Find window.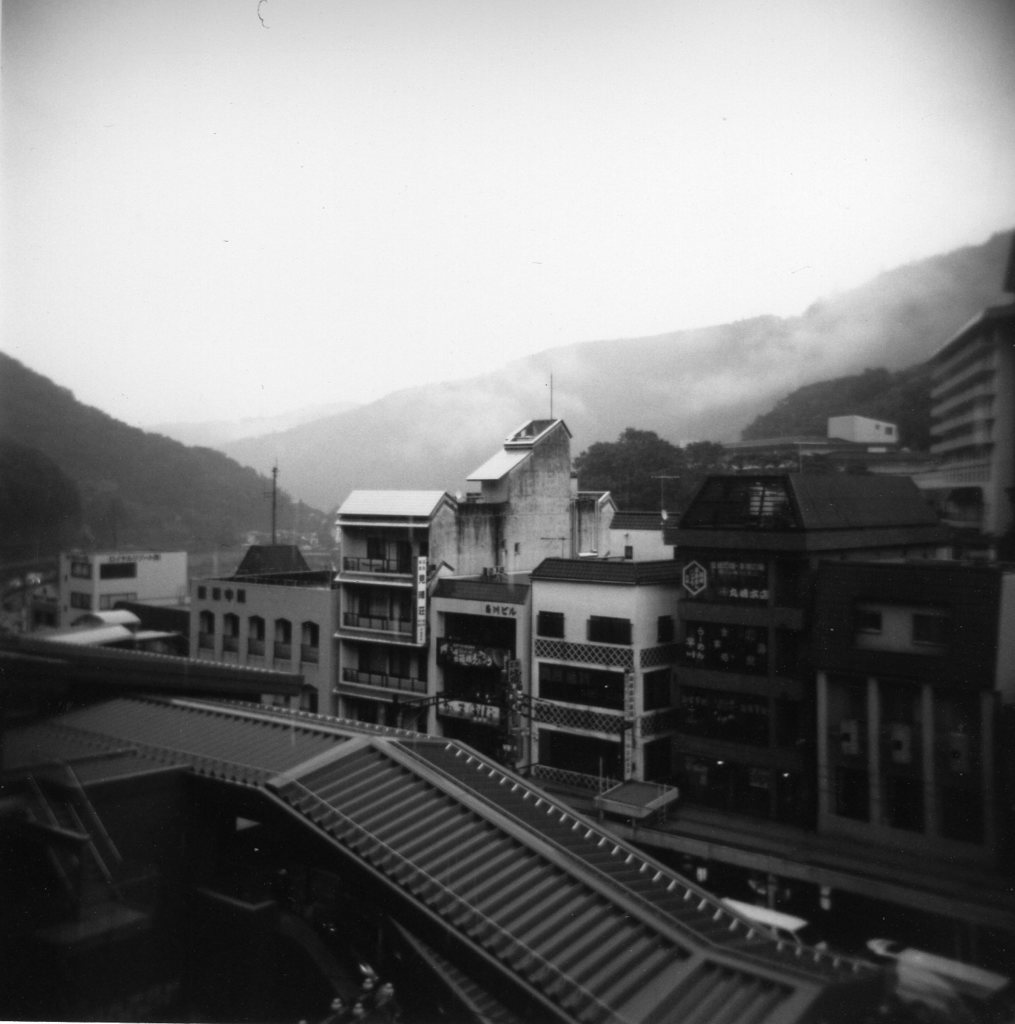
bbox=(639, 747, 691, 782).
